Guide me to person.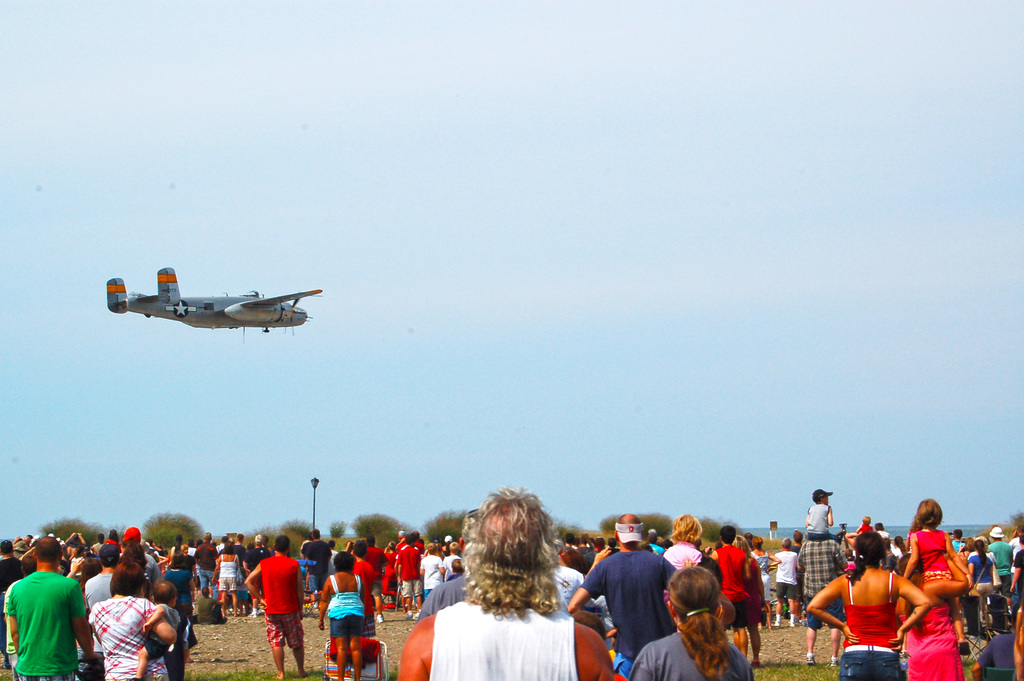
Guidance: bbox(966, 537, 989, 618).
